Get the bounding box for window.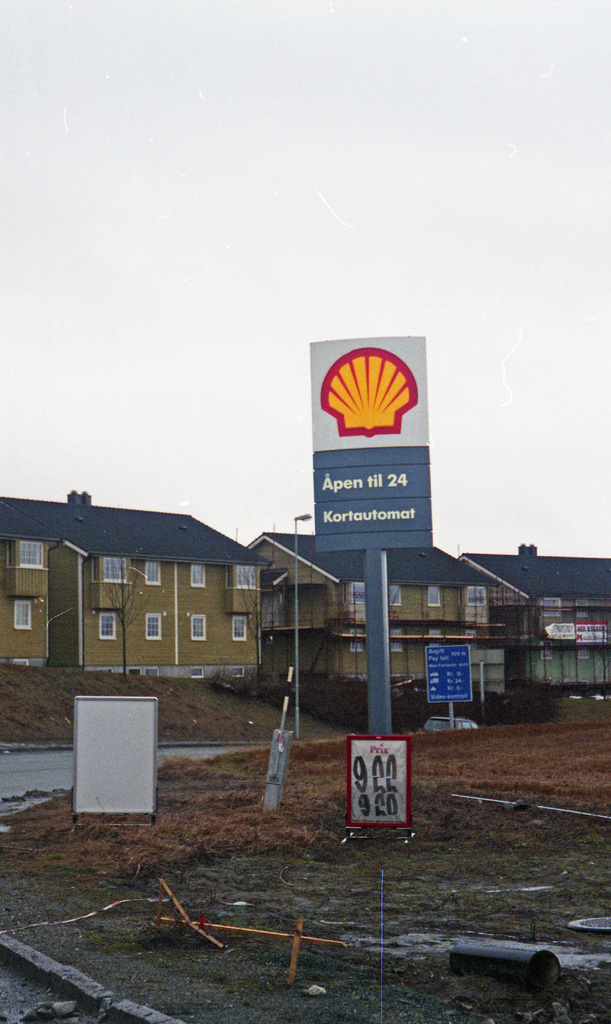
bbox(386, 627, 412, 657).
